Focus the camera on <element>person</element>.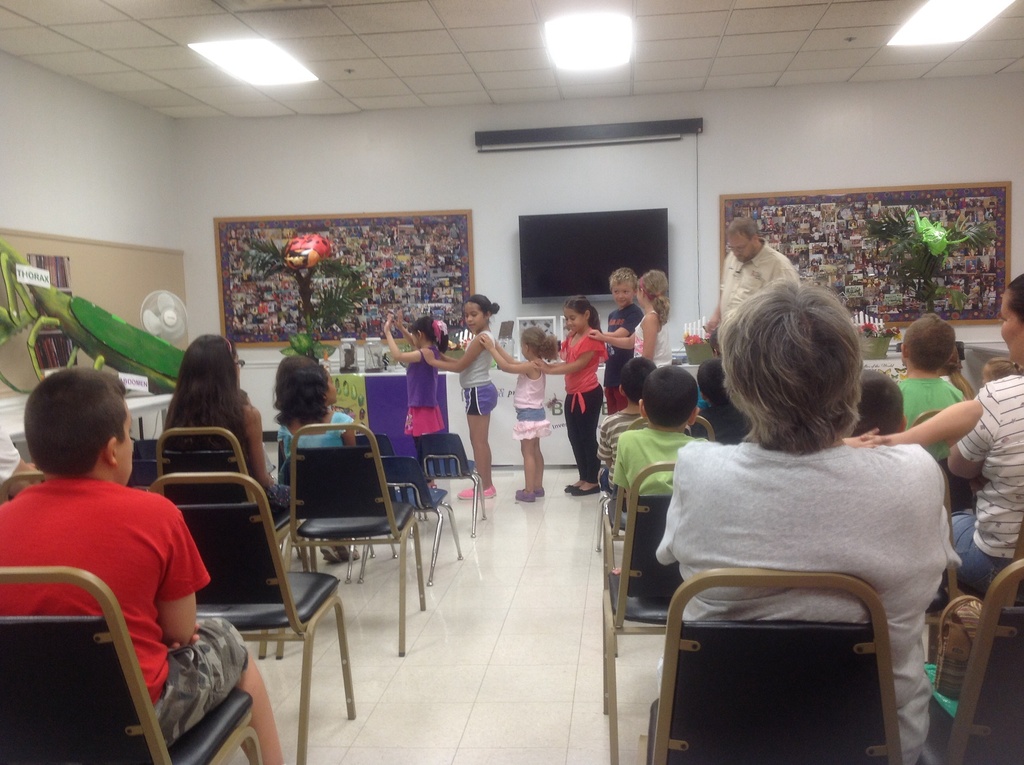
Focus region: (584,356,664,498).
